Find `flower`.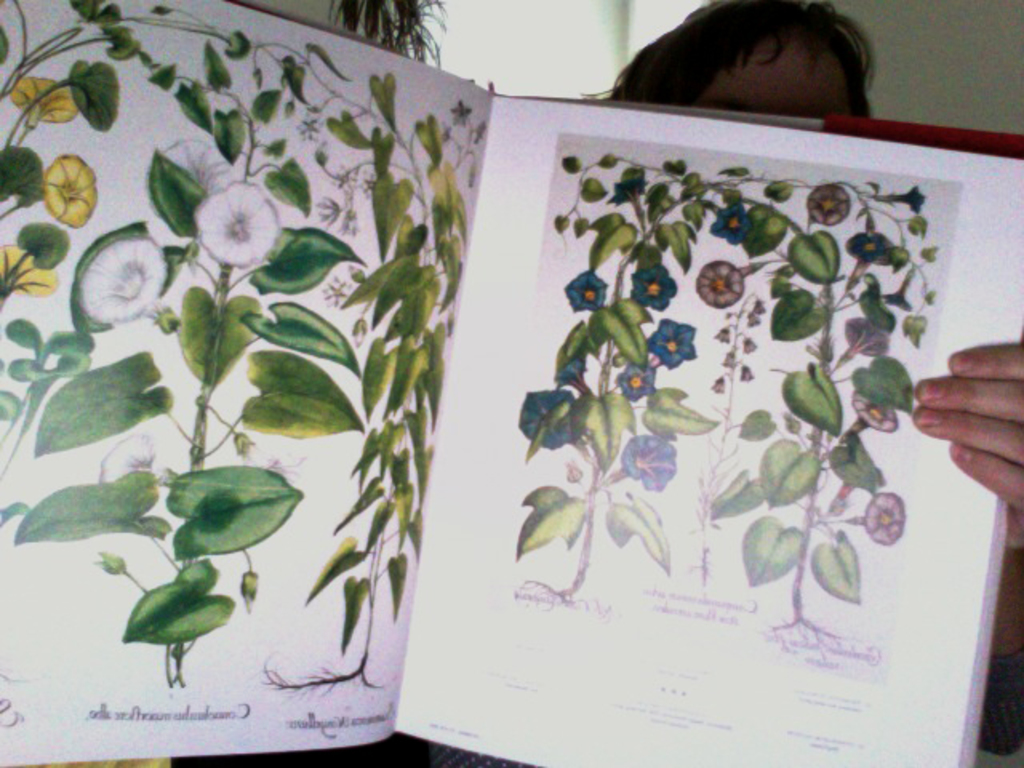
pyautogui.locateOnScreen(98, 432, 155, 483).
